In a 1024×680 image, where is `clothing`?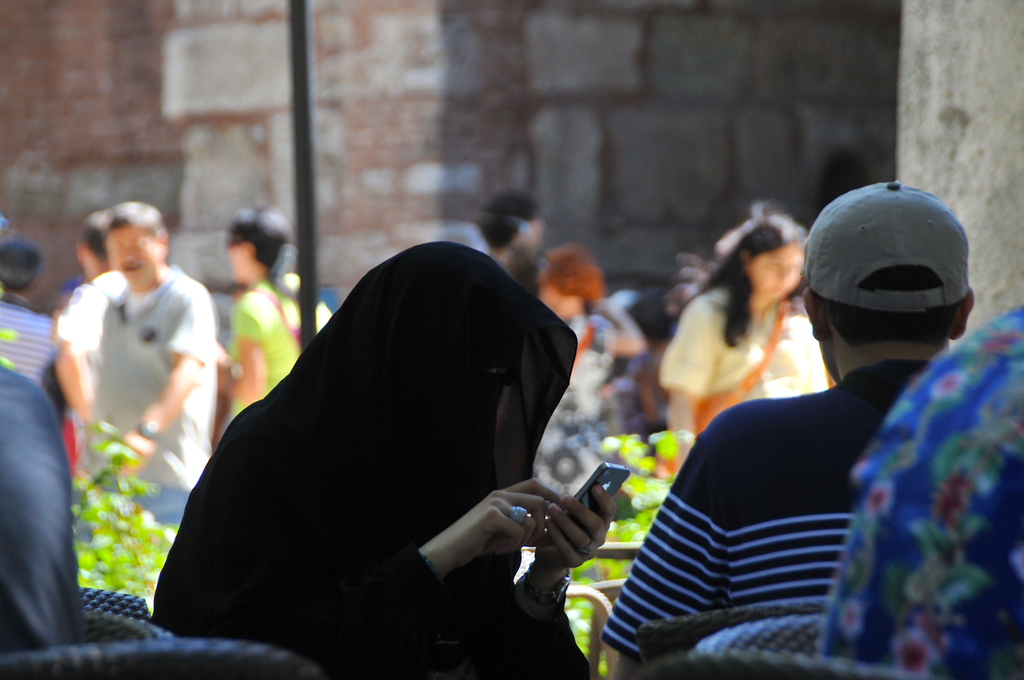
left=590, top=360, right=934, bottom=666.
